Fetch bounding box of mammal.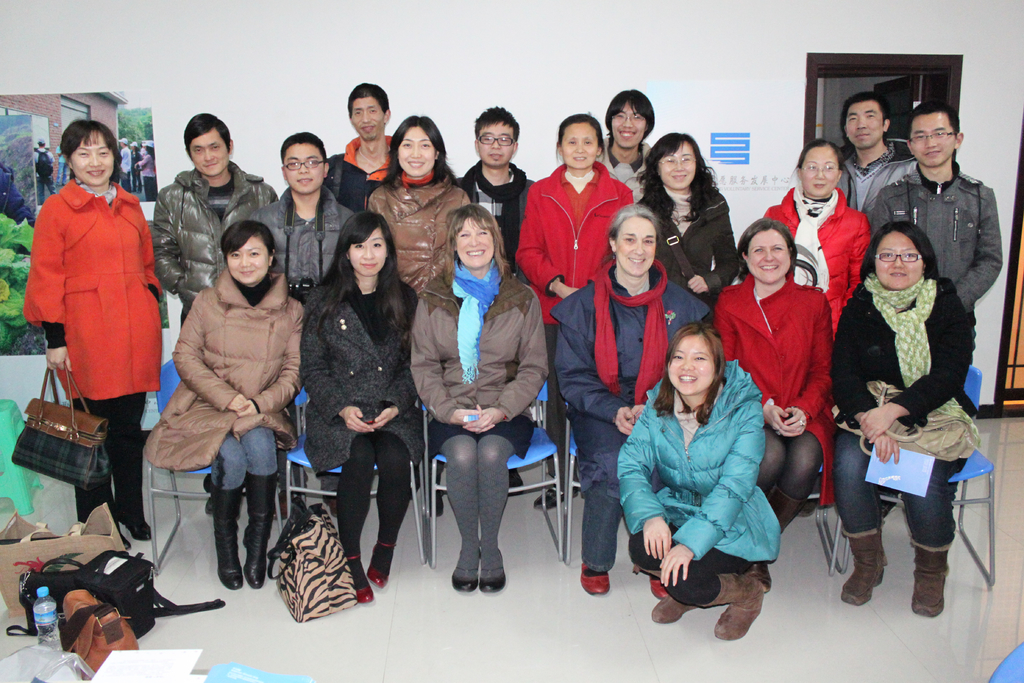
Bbox: select_region(250, 128, 360, 509).
